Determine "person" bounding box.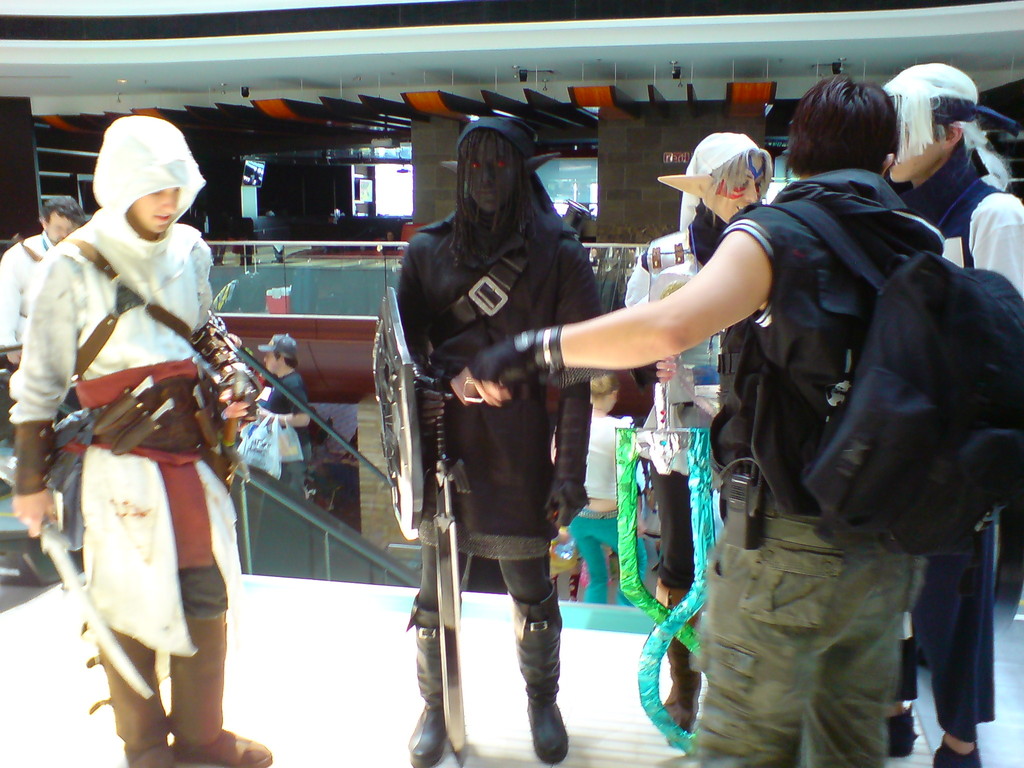
Determined: [619, 131, 773, 742].
